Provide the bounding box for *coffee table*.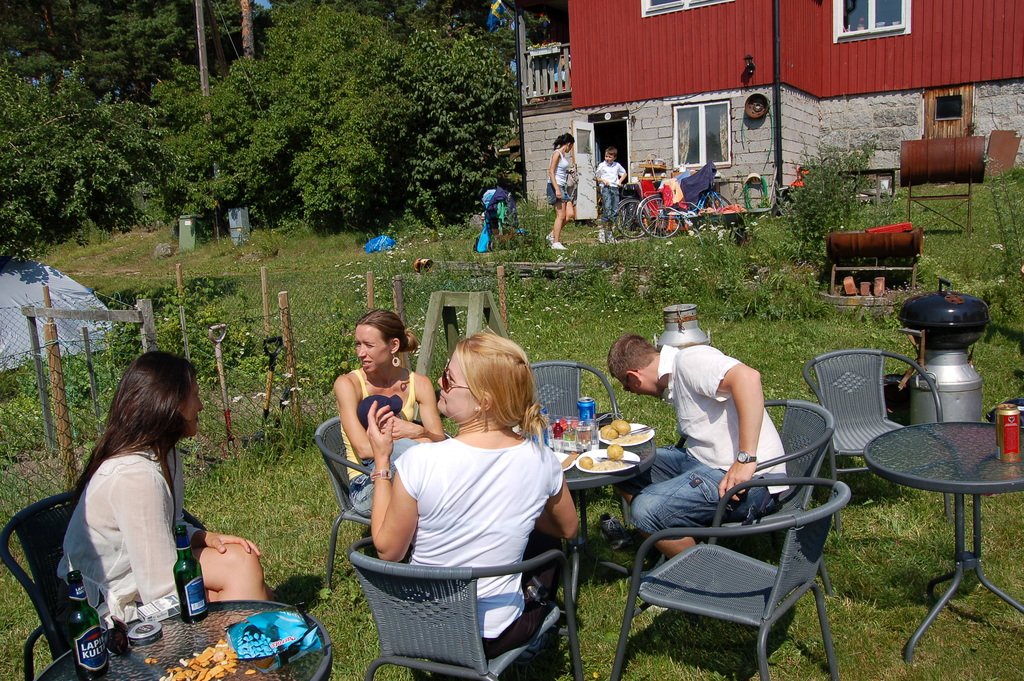
Rect(556, 412, 660, 623).
